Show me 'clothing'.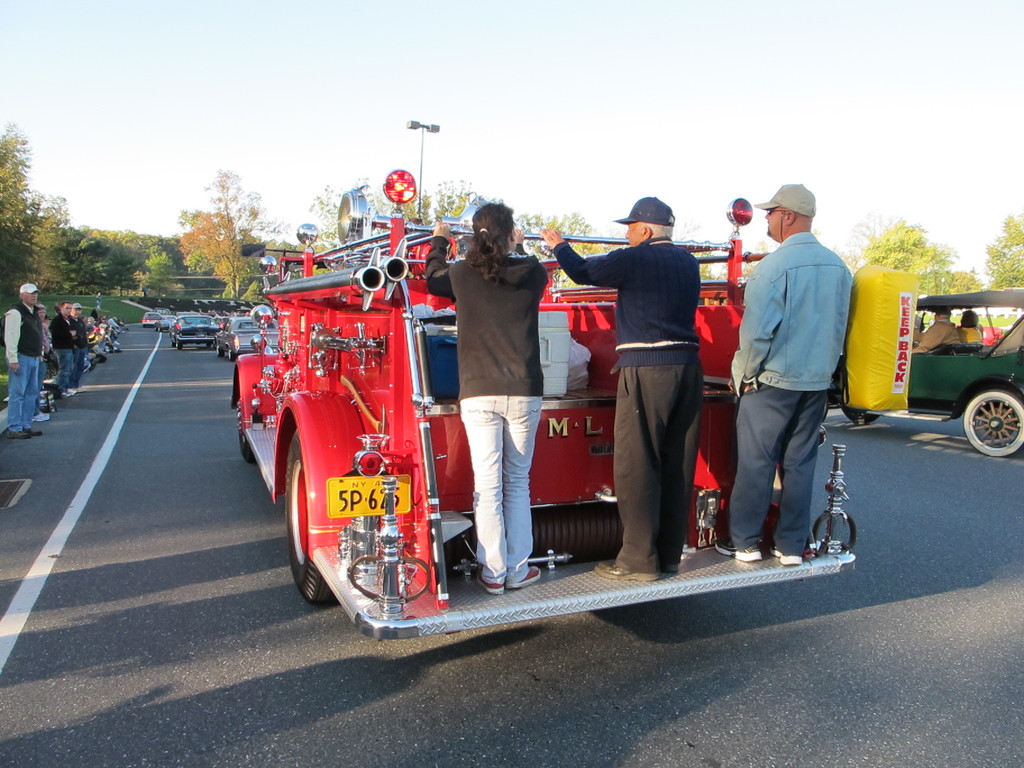
'clothing' is here: 553,233,707,576.
